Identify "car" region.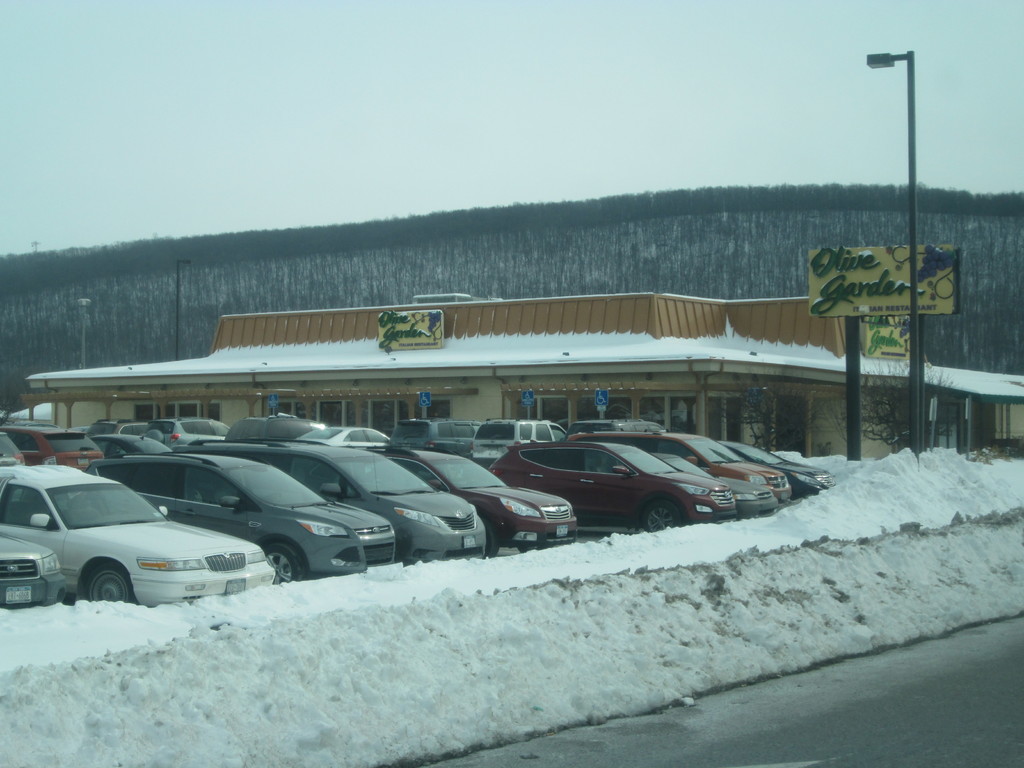
Region: [x1=580, y1=430, x2=793, y2=504].
